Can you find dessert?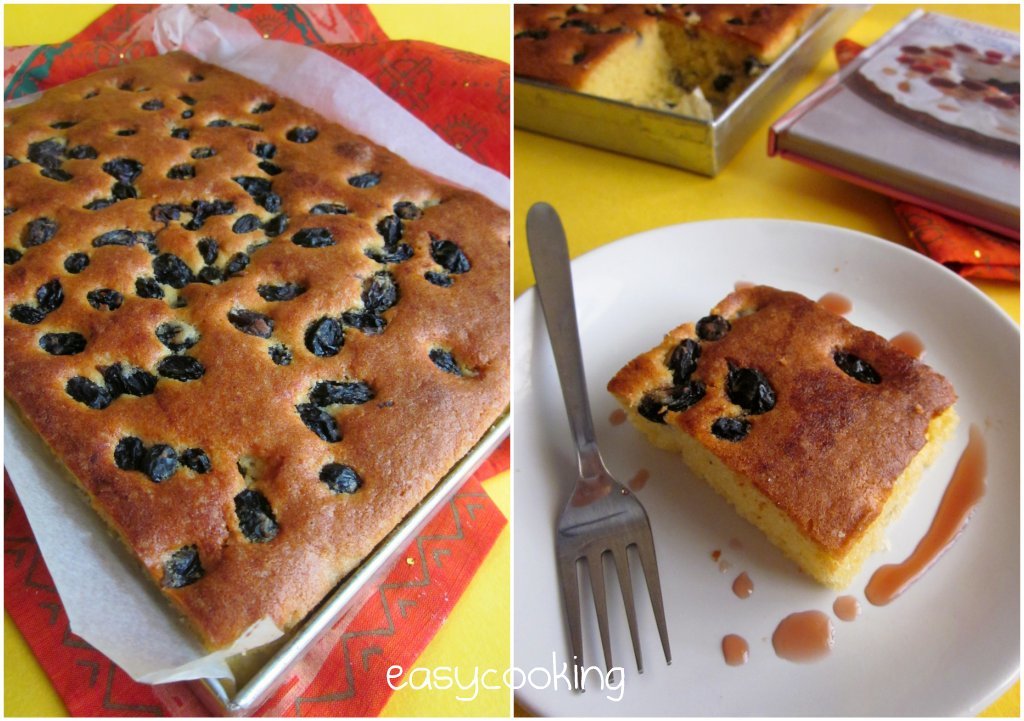
Yes, bounding box: <bbox>612, 264, 988, 622</bbox>.
